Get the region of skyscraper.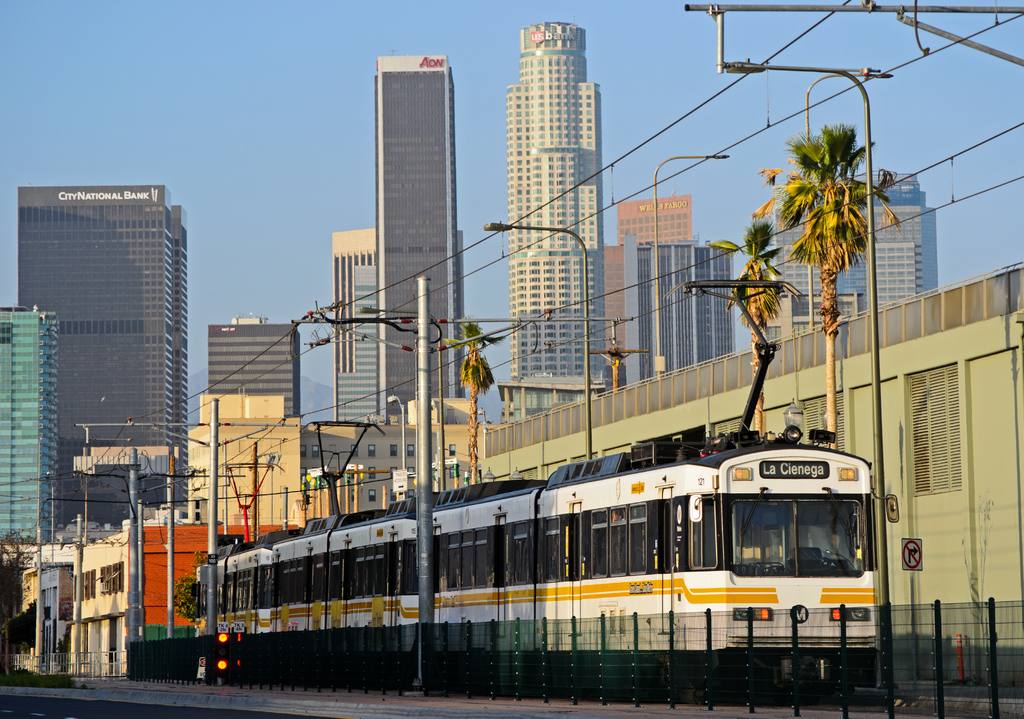
Rect(15, 189, 187, 529).
